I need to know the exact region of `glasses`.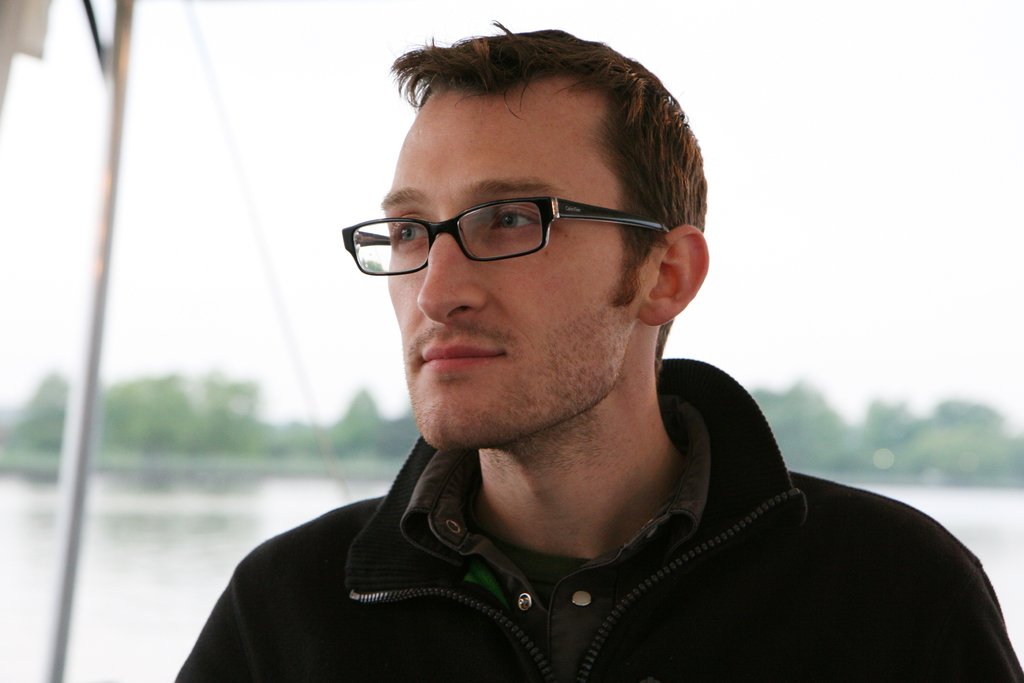
Region: l=344, t=192, r=659, b=285.
